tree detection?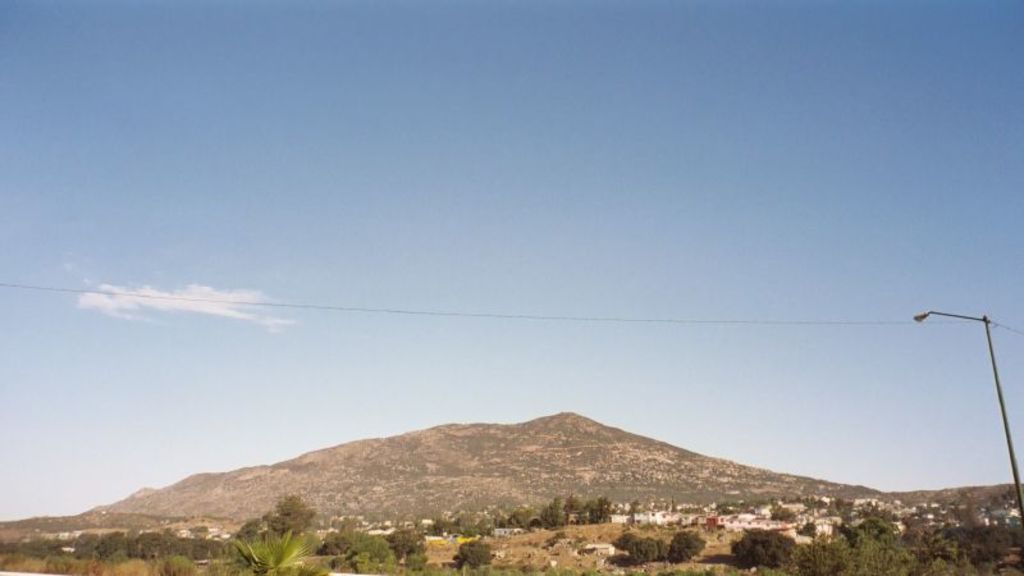
[x1=612, y1=529, x2=662, y2=564]
